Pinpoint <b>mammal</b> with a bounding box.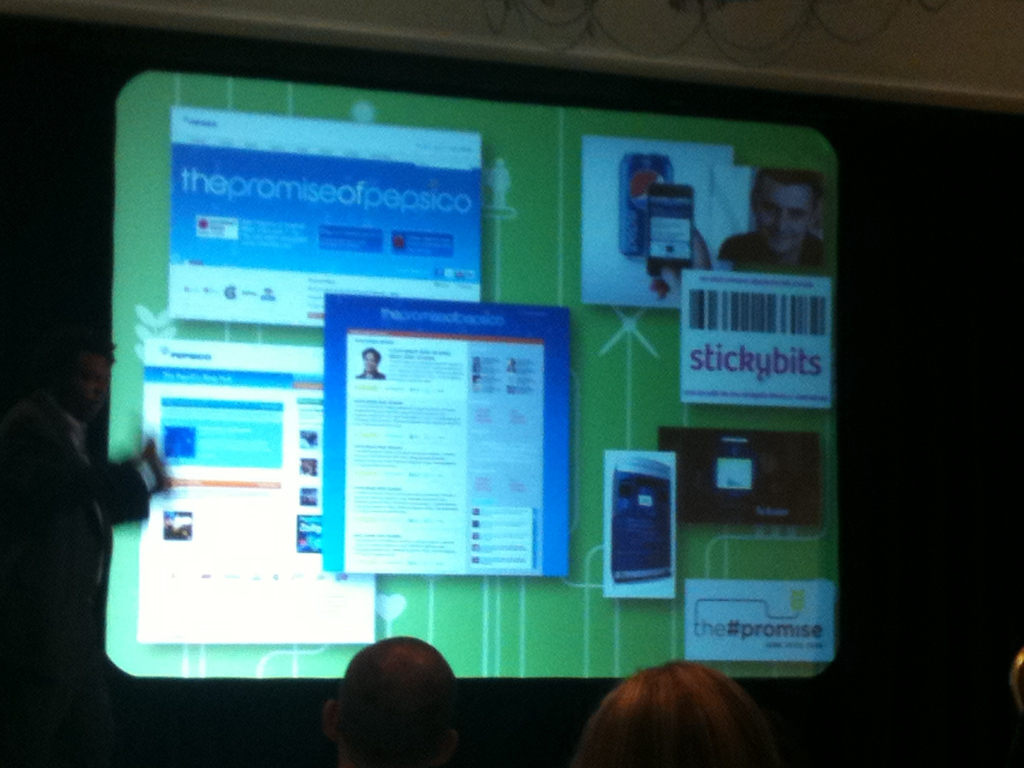
319/634/465/767.
